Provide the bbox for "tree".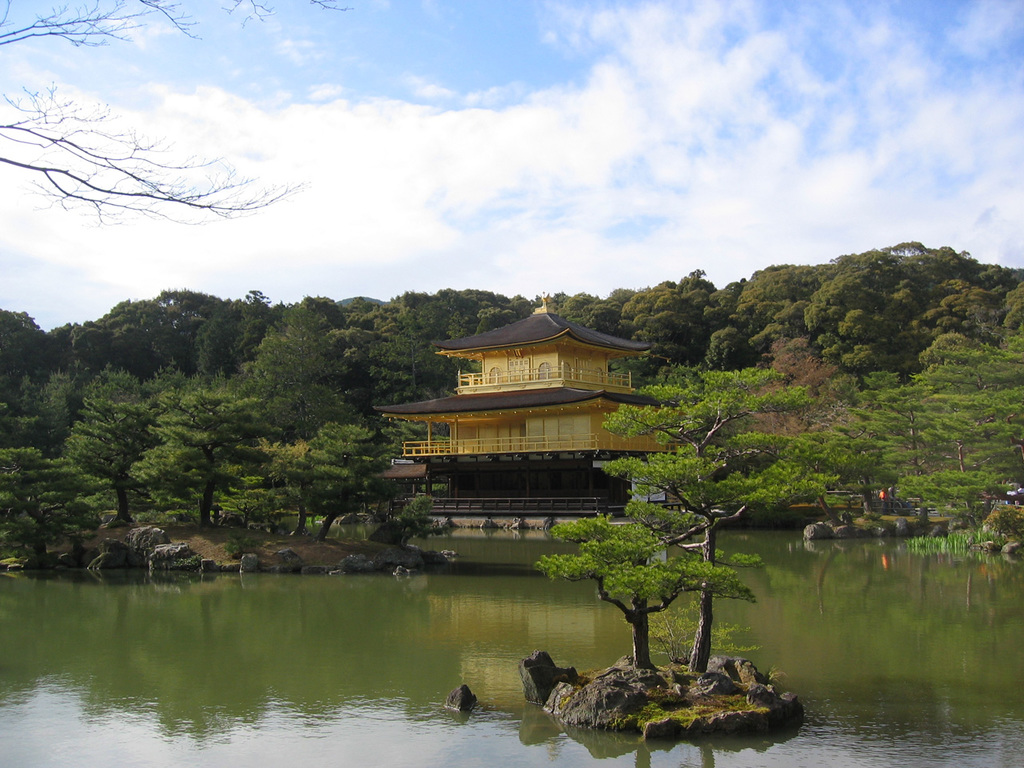
{"left": 303, "top": 426, "right": 381, "bottom": 538}.
